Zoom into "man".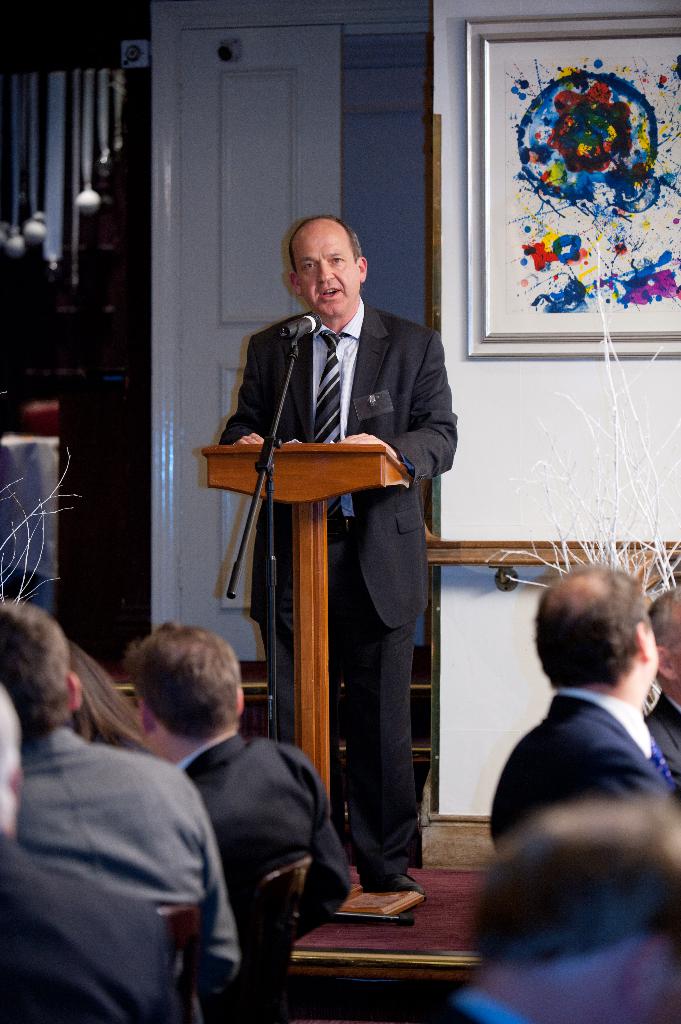
Zoom target: left=486, top=561, right=680, bottom=860.
